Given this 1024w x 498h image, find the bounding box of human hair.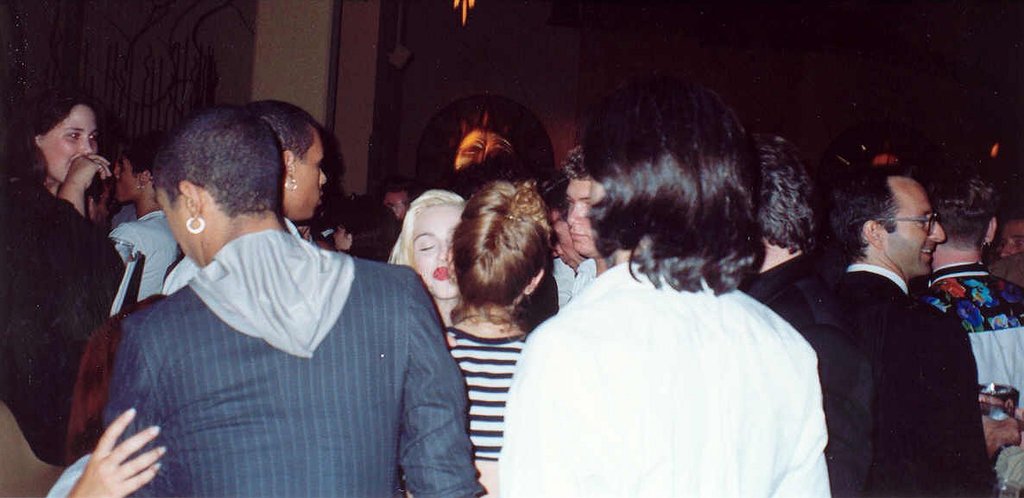
rect(580, 79, 767, 292).
